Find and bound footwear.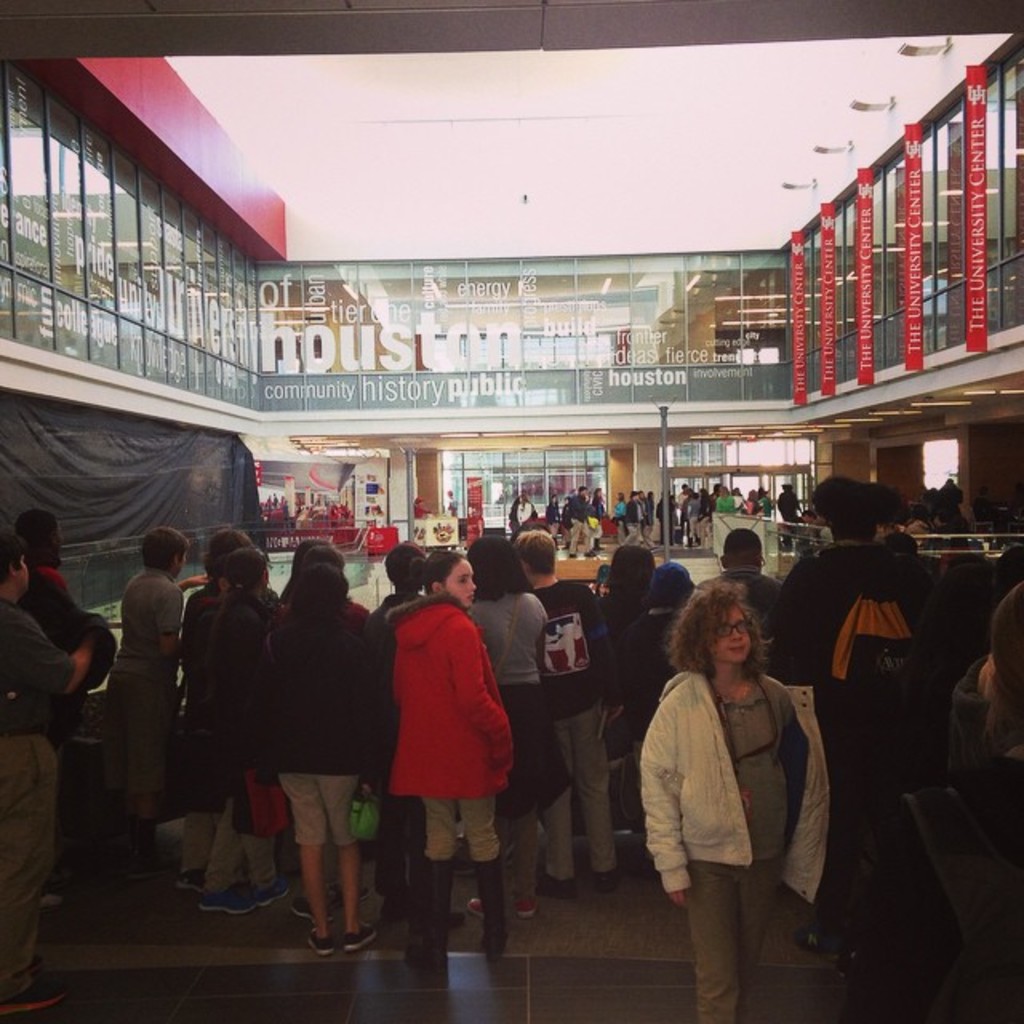
Bound: box(518, 894, 538, 920).
